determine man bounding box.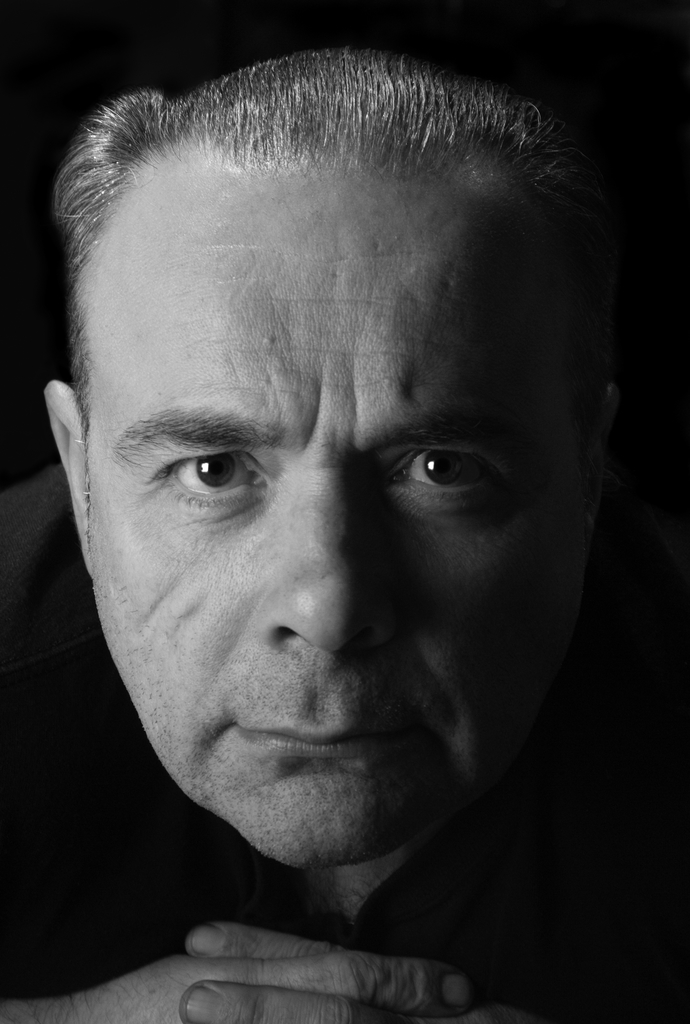
Determined: (left=0, top=10, right=689, bottom=1004).
